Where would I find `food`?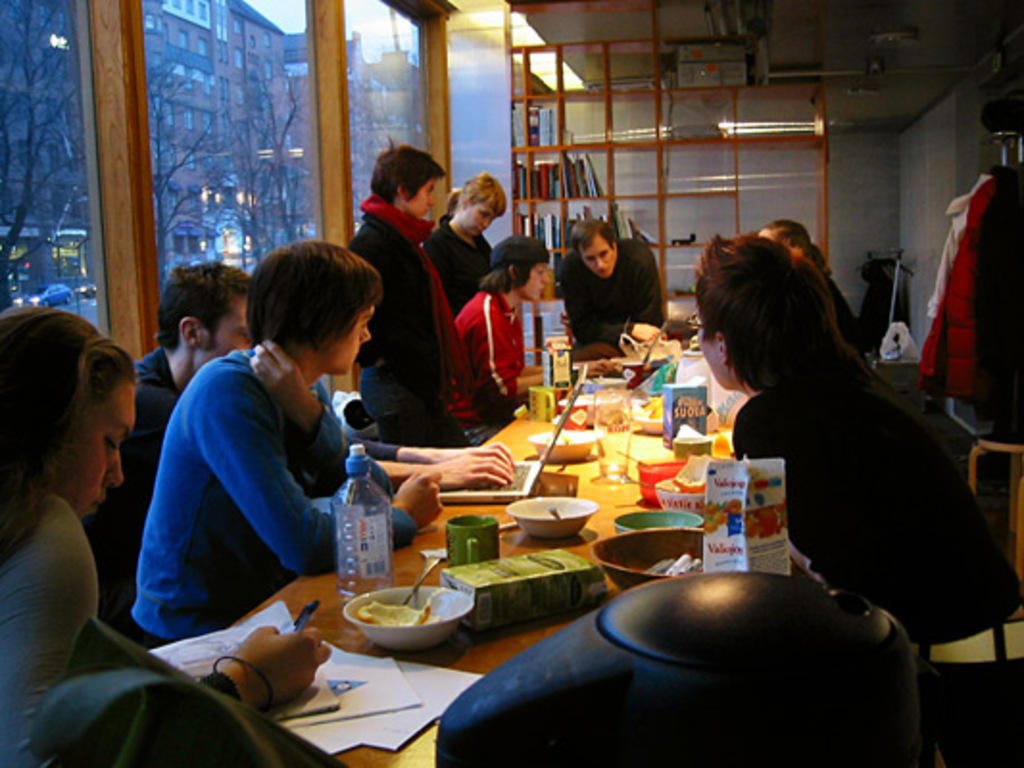
At <box>340,584,461,647</box>.
